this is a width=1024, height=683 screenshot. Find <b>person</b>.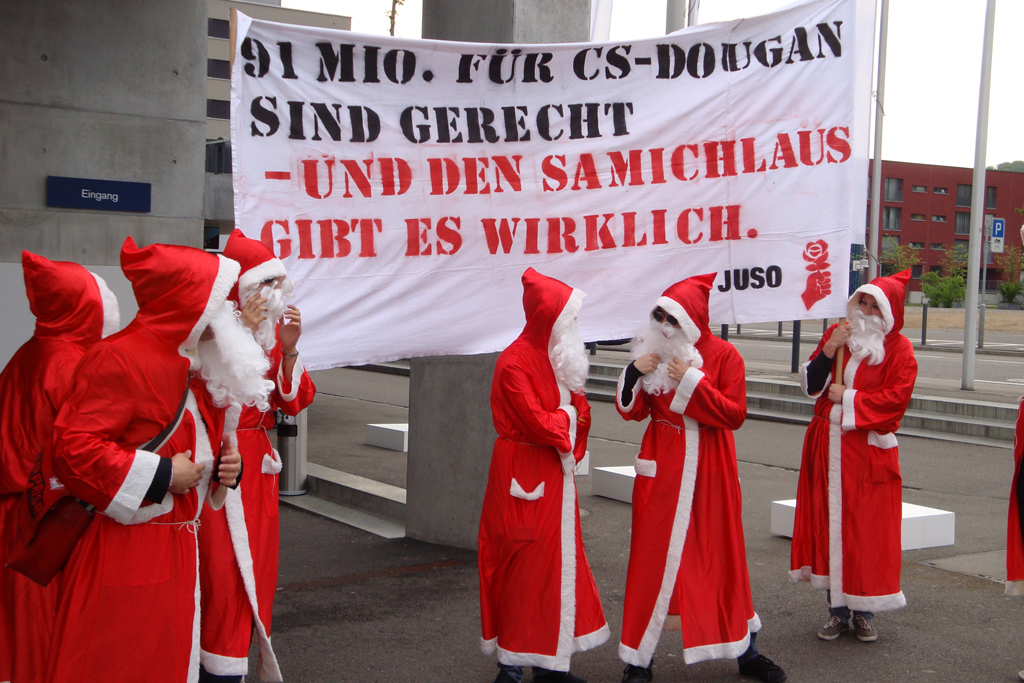
Bounding box: box=[0, 248, 115, 682].
